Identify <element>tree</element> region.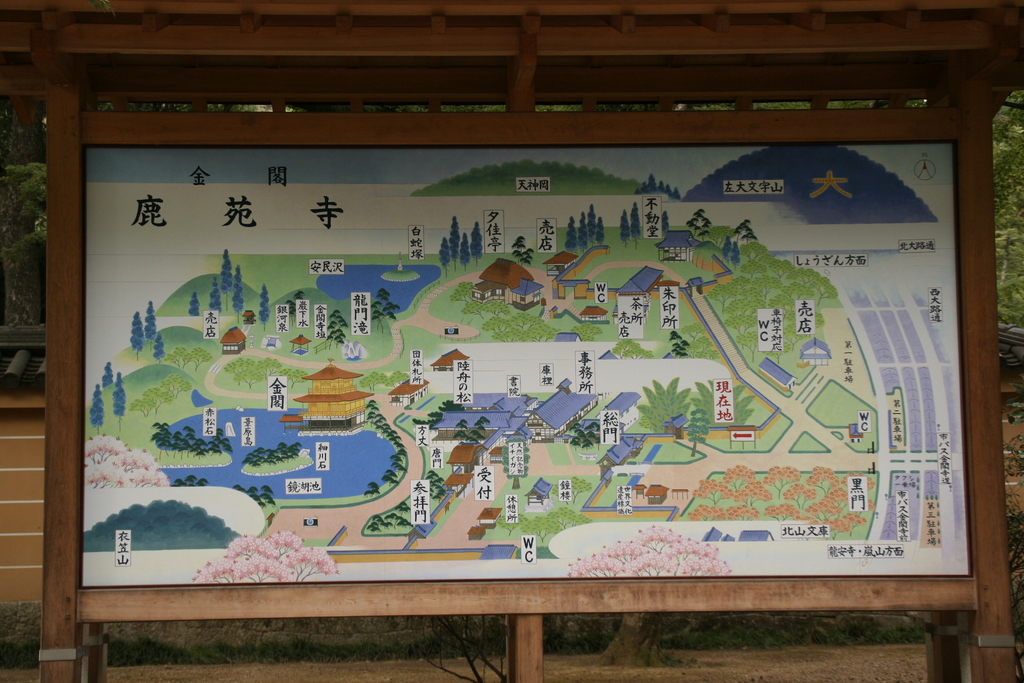
Region: [582,202,597,243].
